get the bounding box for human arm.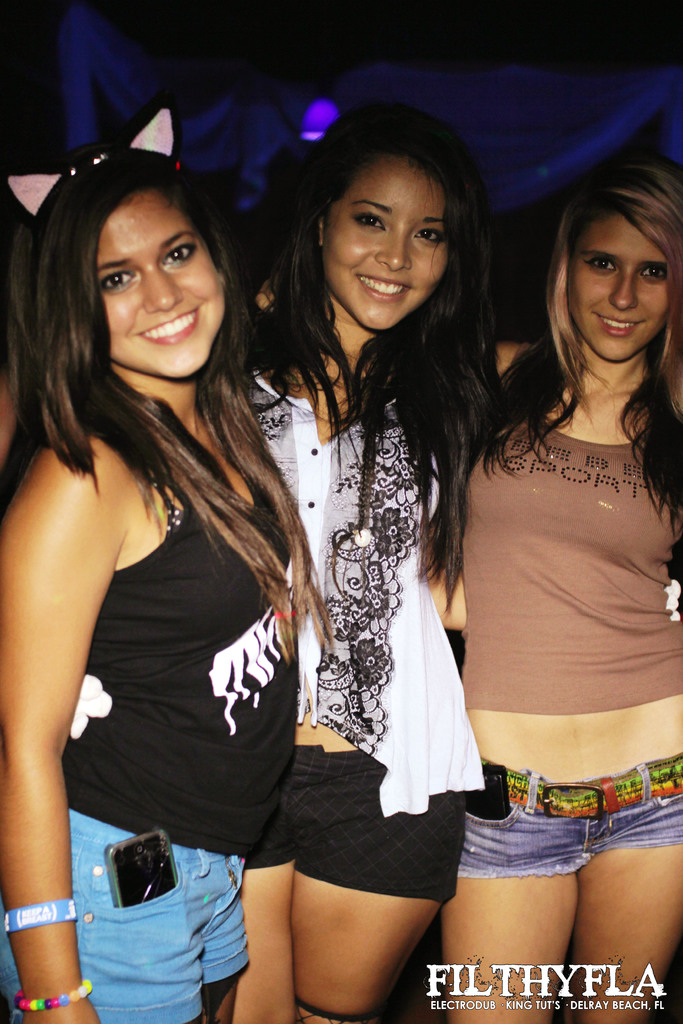
box=[420, 515, 466, 638].
